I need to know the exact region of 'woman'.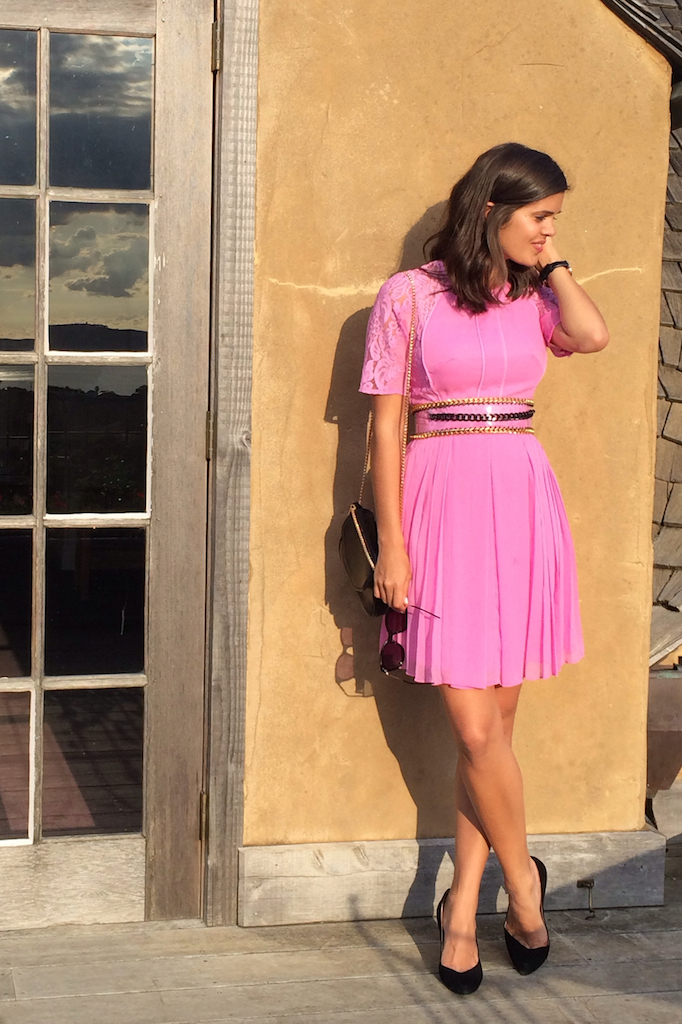
Region: 344, 152, 601, 945.
